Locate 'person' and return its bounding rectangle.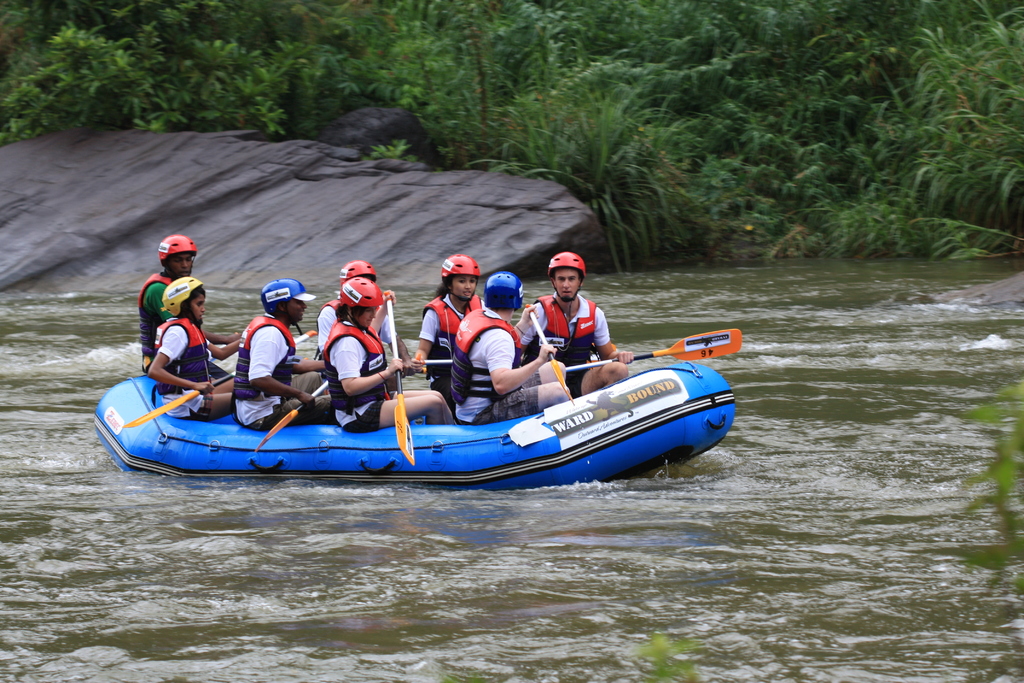
bbox=[135, 231, 243, 378].
